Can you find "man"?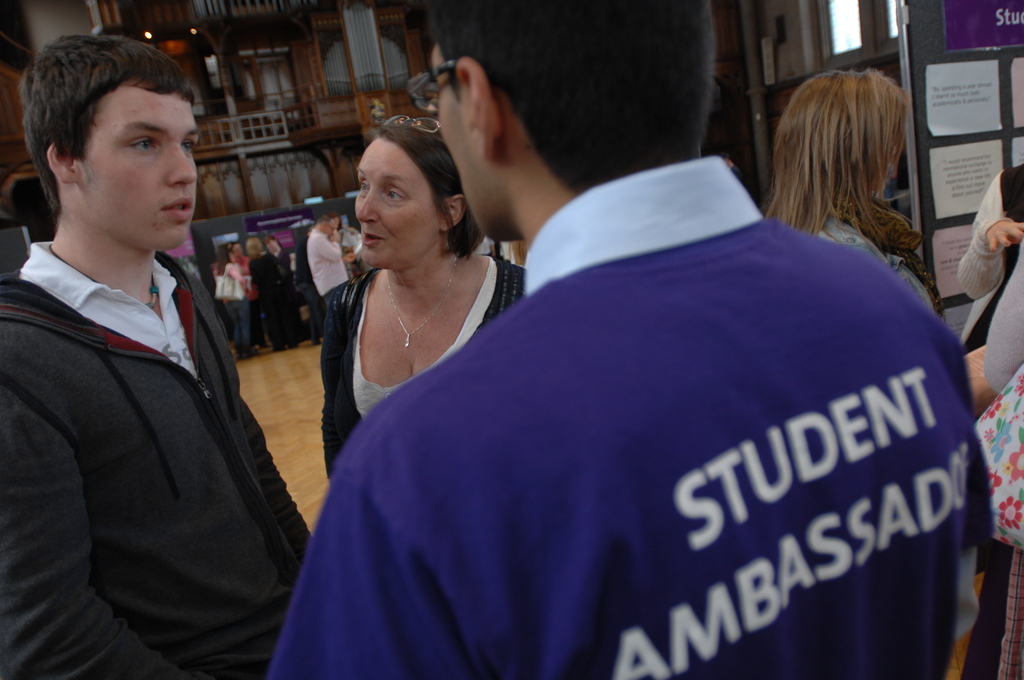
Yes, bounding box: select_region(264, 0, 979, 679).
